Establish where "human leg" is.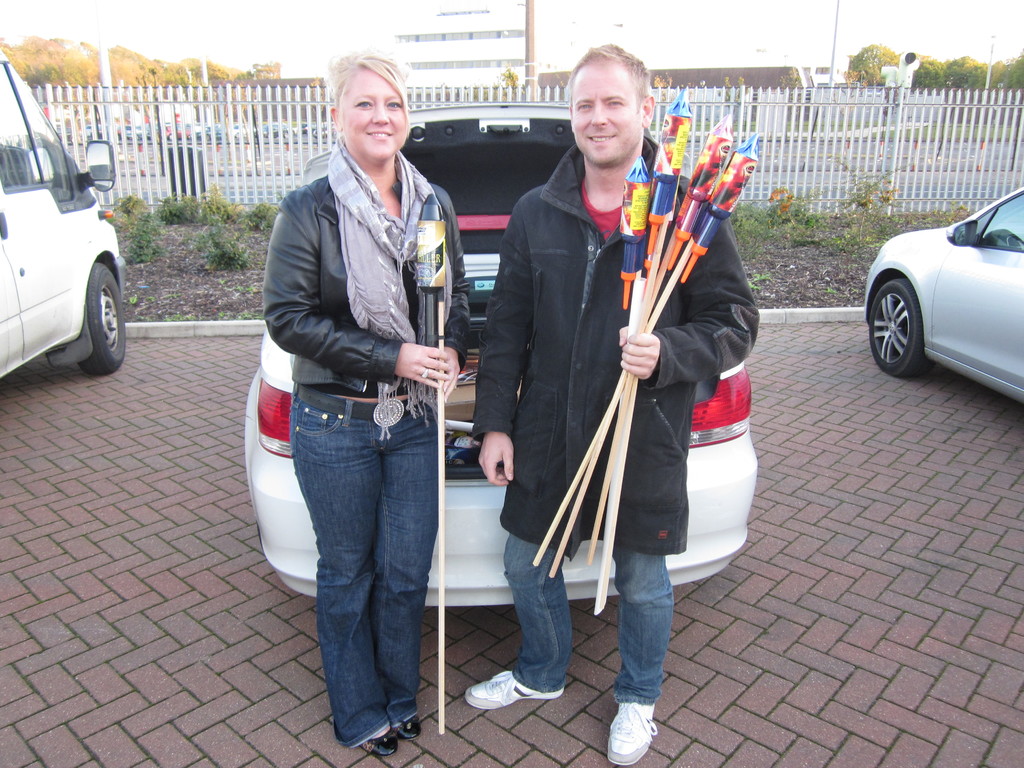
Established at 606 403 689 767.
